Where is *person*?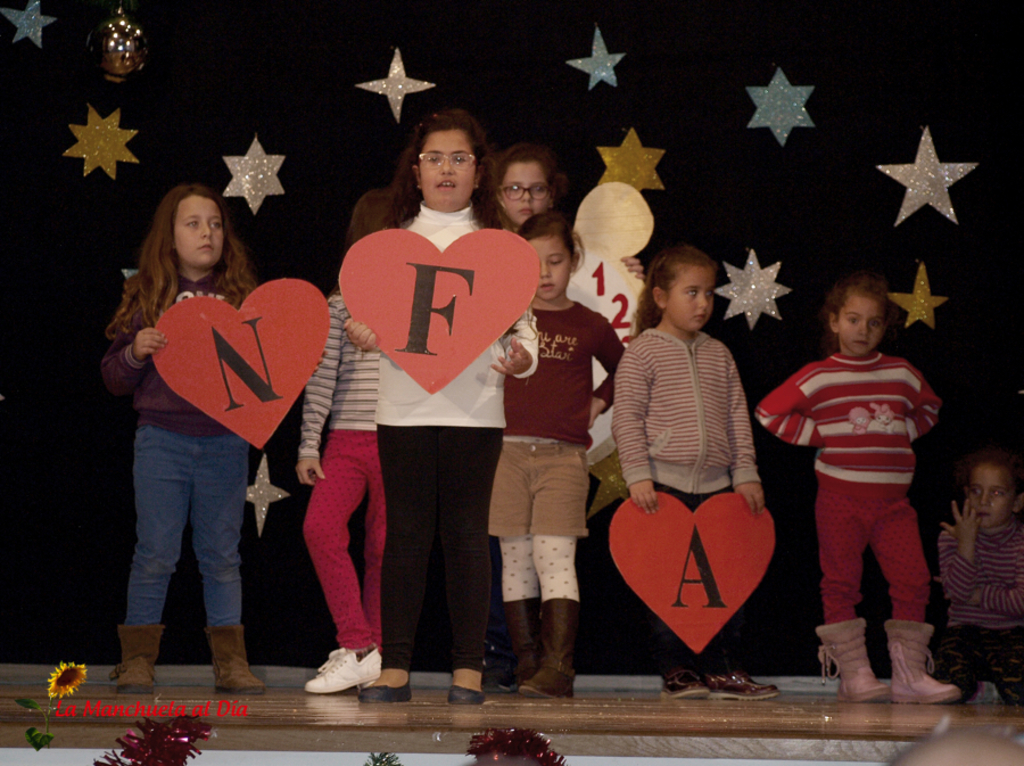
[104,183,328,697].
